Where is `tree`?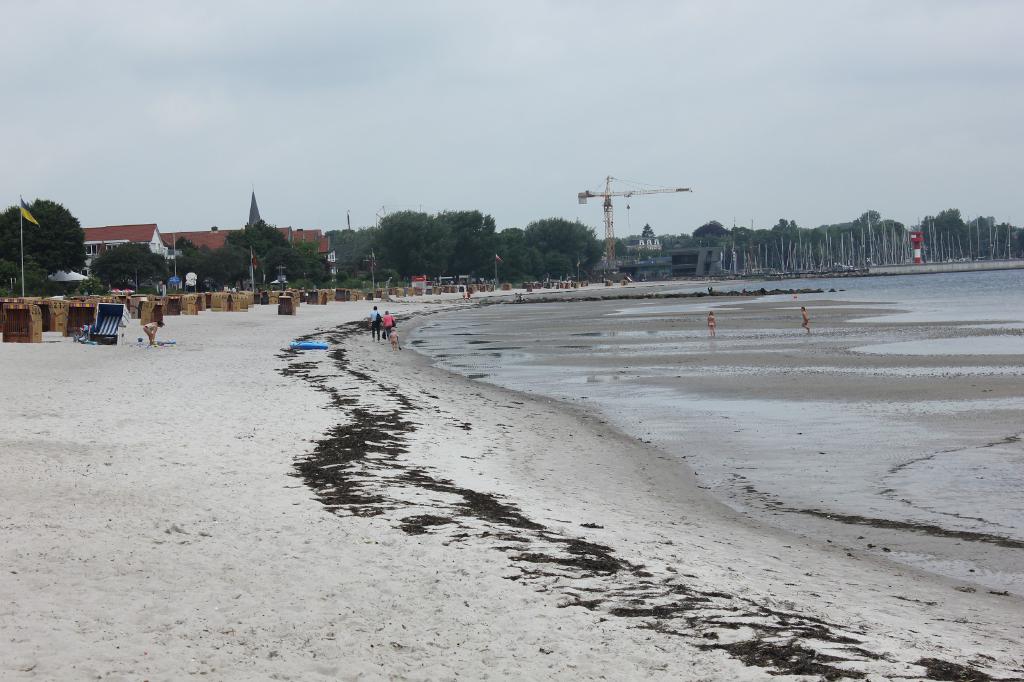
rect(170, 235, 199, 256).
